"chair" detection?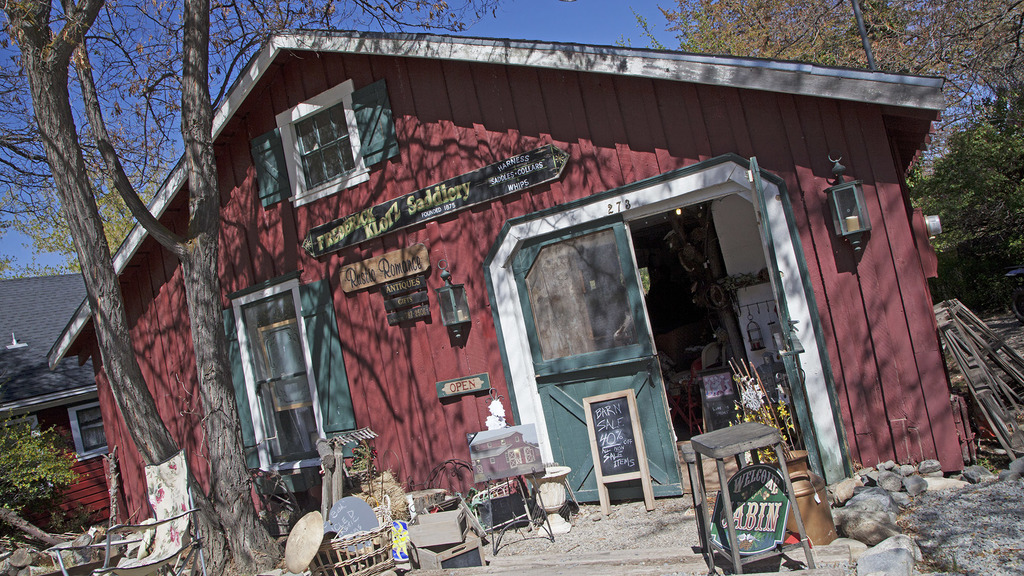
crop(89, 448, 209, 575)
